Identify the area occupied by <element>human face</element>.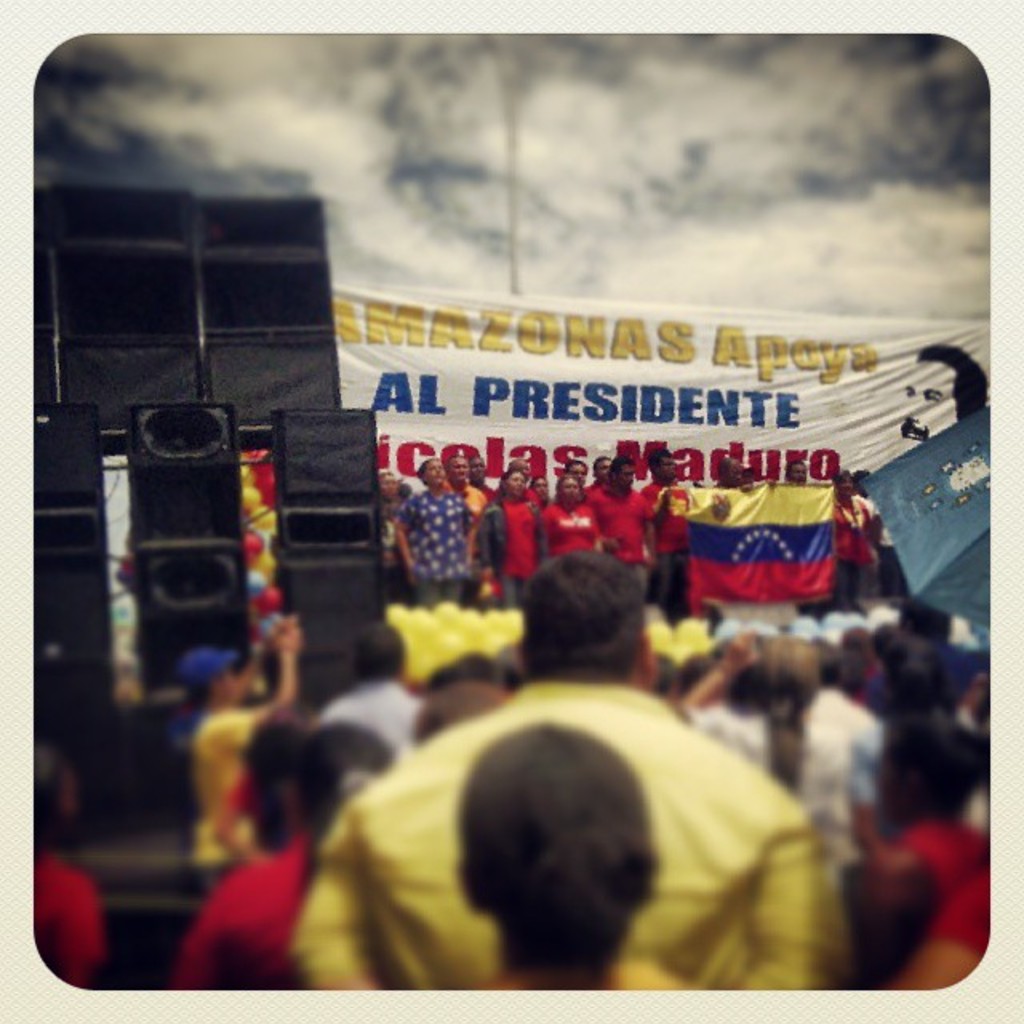
Area: Rect(725, 459, 742, 482).
